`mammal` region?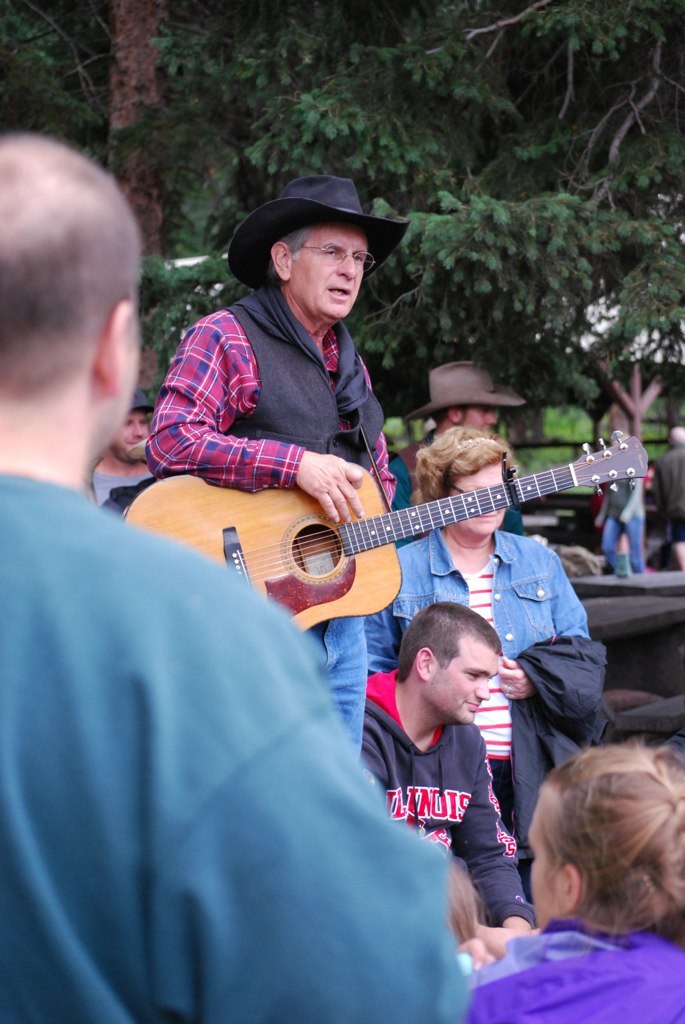
pyautogui.locateOnScreen(0, 126, 478, 1023)
